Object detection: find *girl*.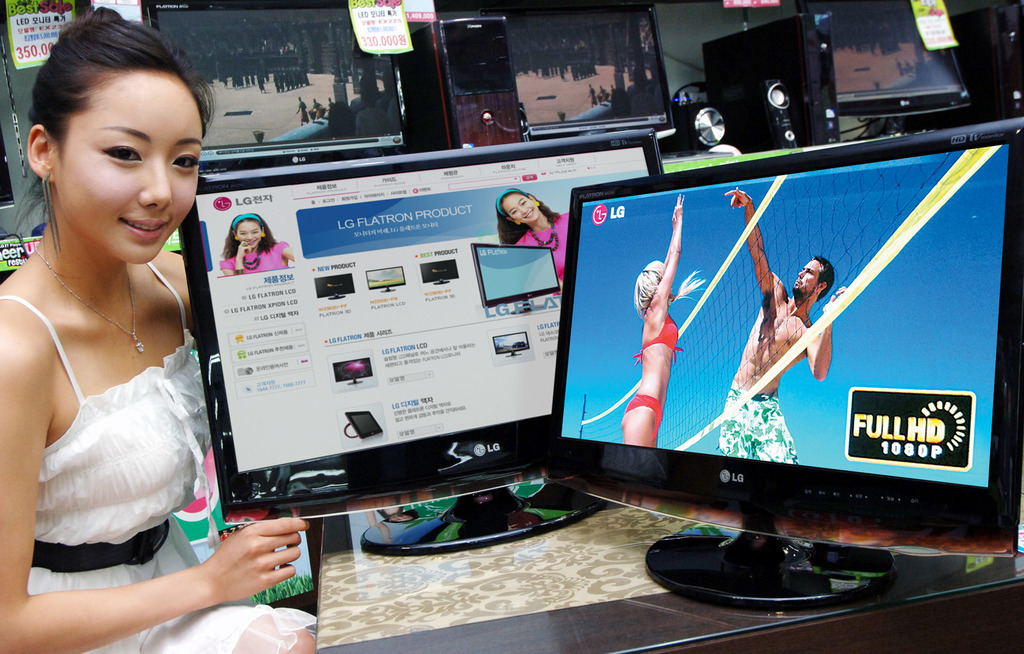
[208, 206, 296, 278].
